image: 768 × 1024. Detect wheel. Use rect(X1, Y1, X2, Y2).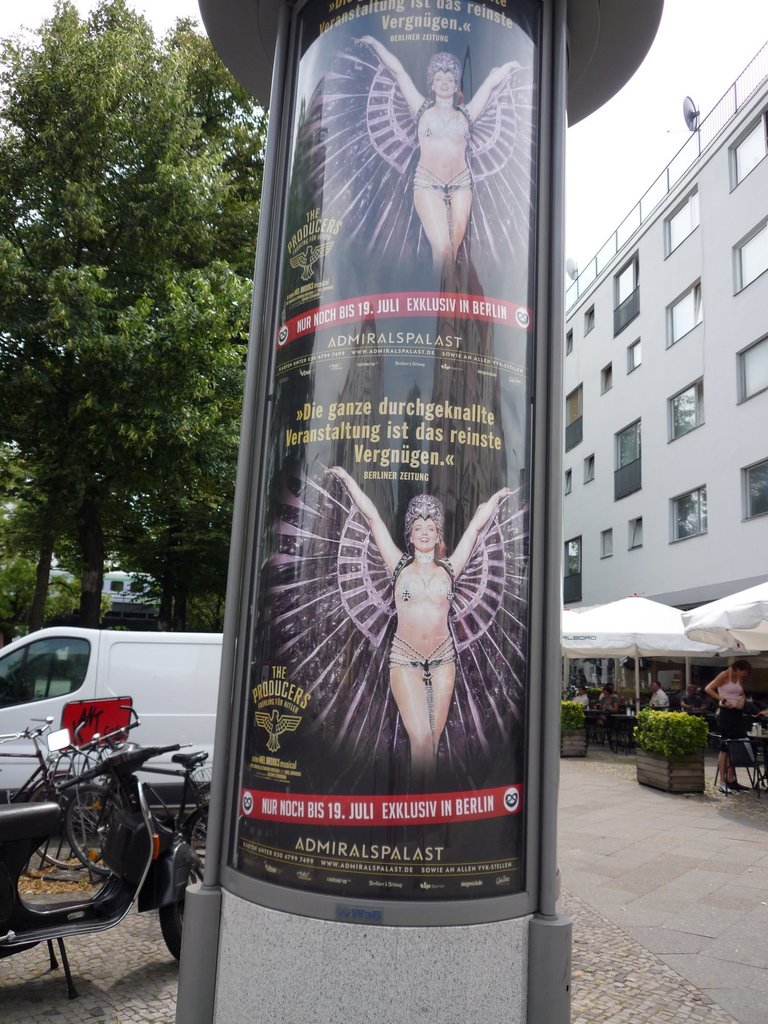
rect(157, 865, 200, 959).
